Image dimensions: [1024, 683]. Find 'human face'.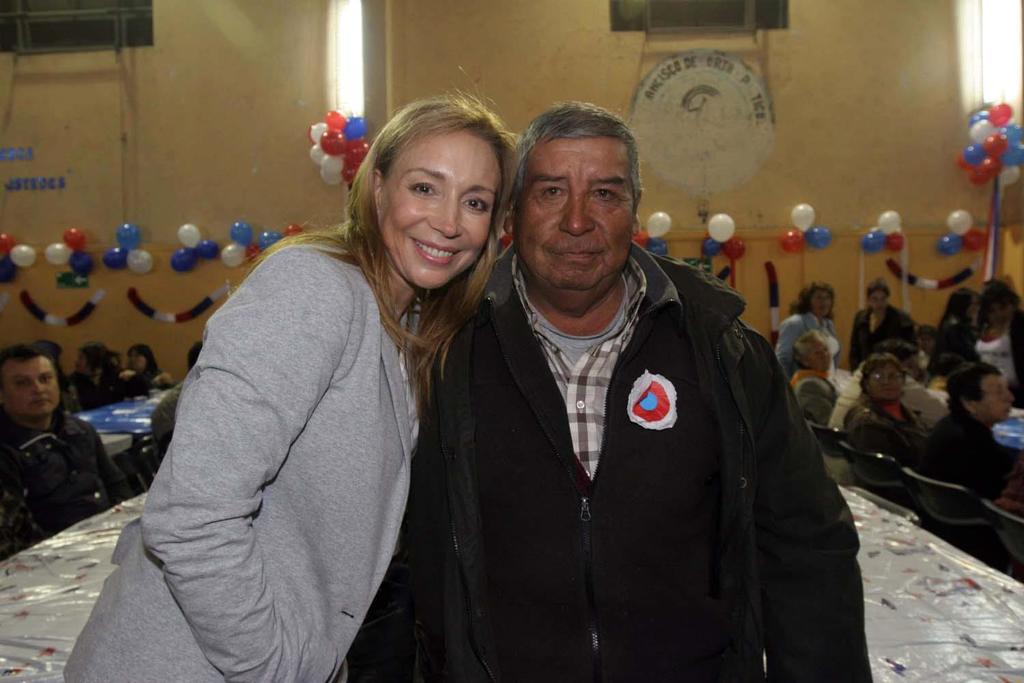
381/127/494/294.
